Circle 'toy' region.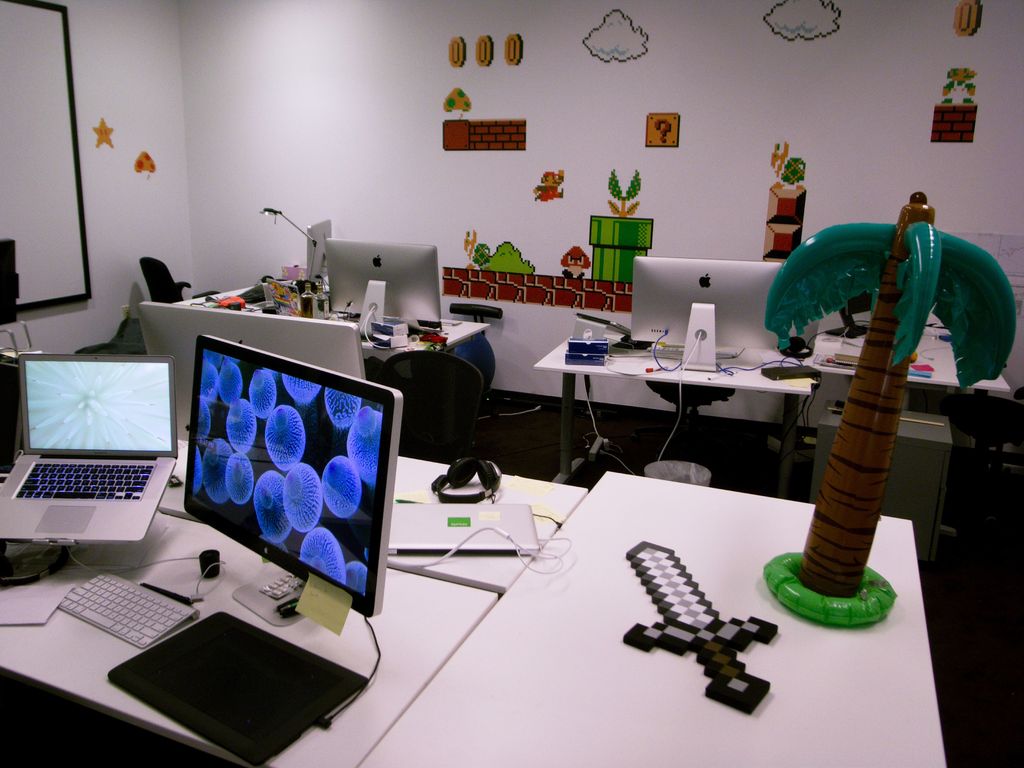
Region: locate(764, 187, 1018, 628).
